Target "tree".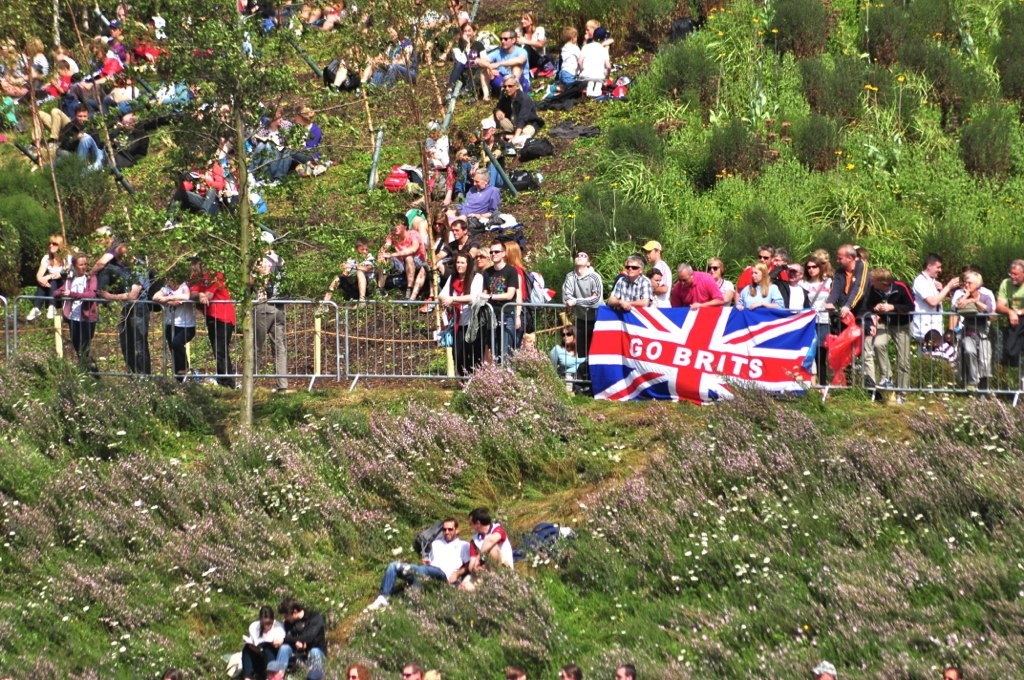
Target region: bbox=[823, 79, 961, 197].
